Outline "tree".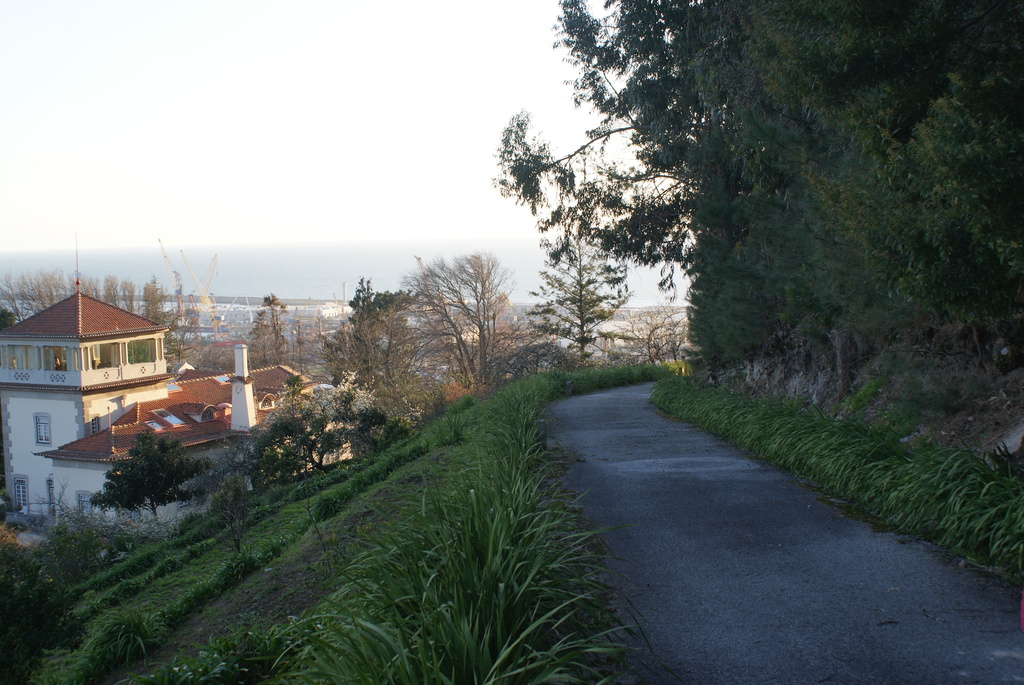
Outline: (left=489, top=326, right=593, bottom=384).
